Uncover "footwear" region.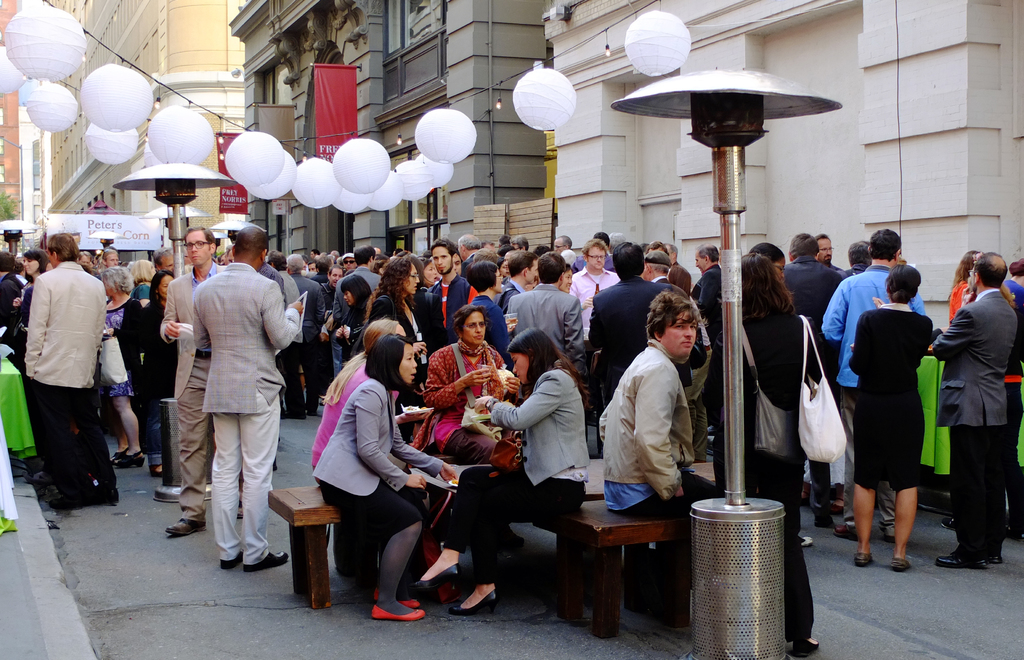
Uncovered: 244:553:289:573.
